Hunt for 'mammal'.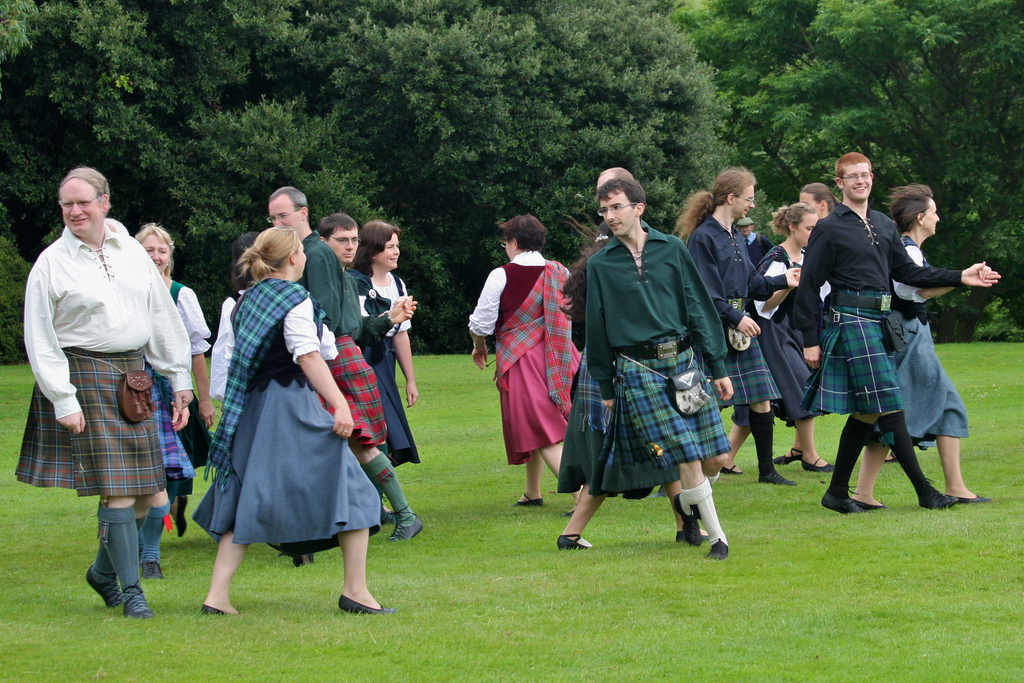
Hunted down at x1=262 y1=185 x2=425 y2=545.
